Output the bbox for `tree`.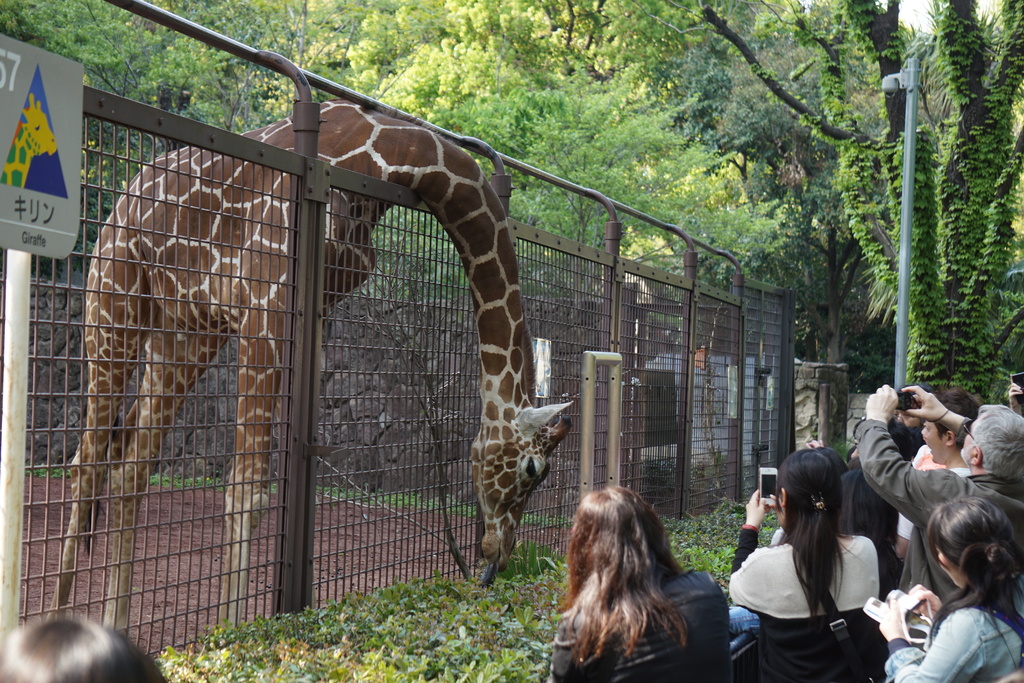
x1=0 y1=0 x2=112 y2=86.
